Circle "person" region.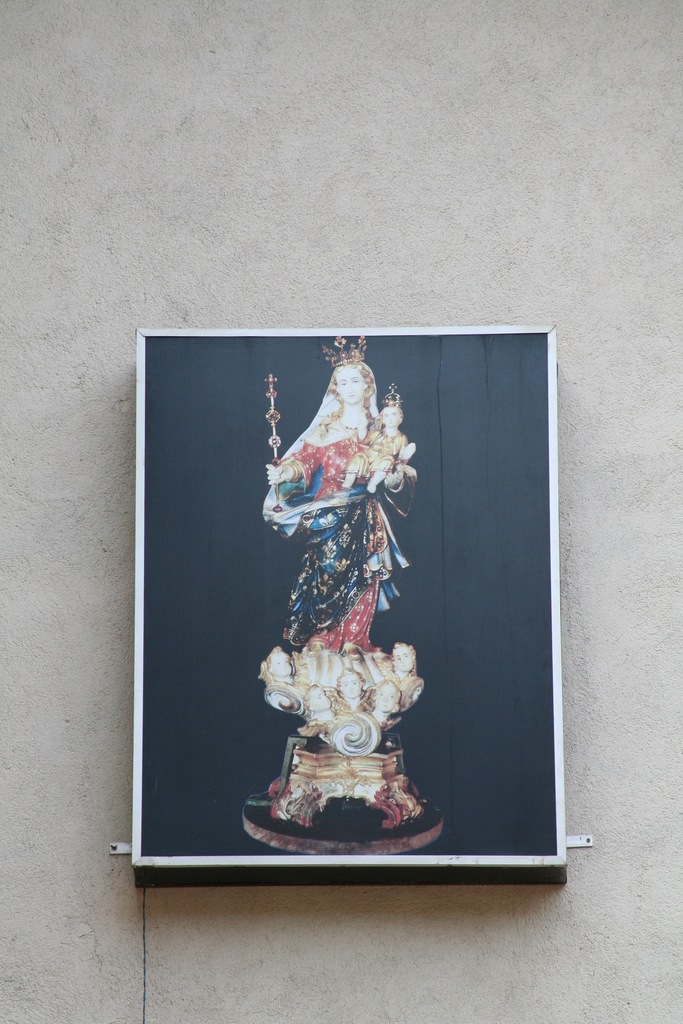
Region: [246,343,443,861].
